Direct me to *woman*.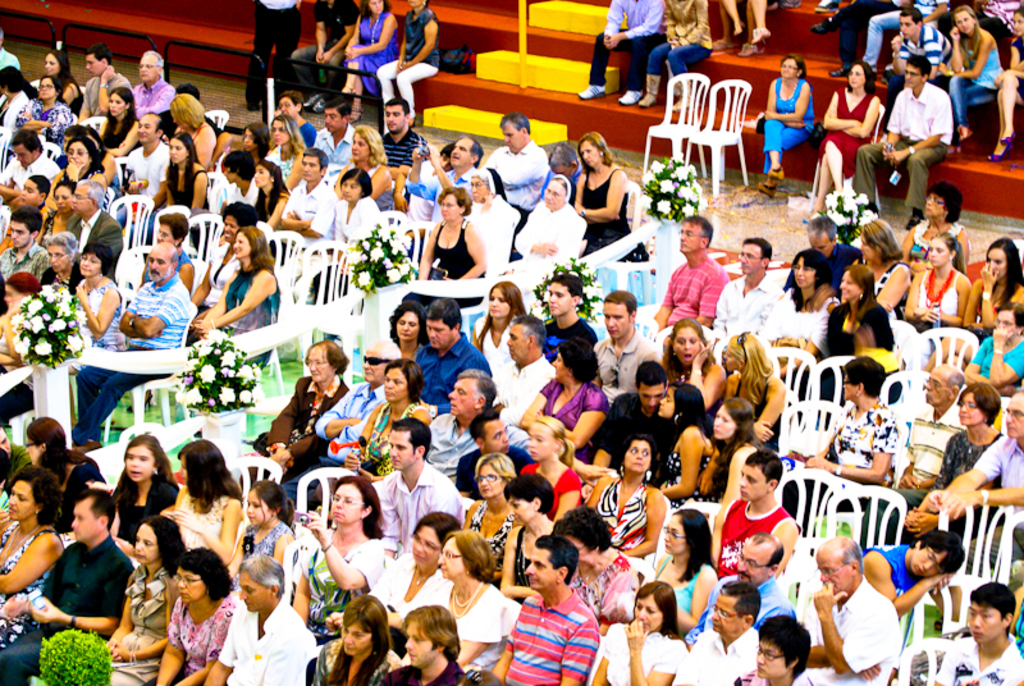
Direction: [911,182,973,282].
